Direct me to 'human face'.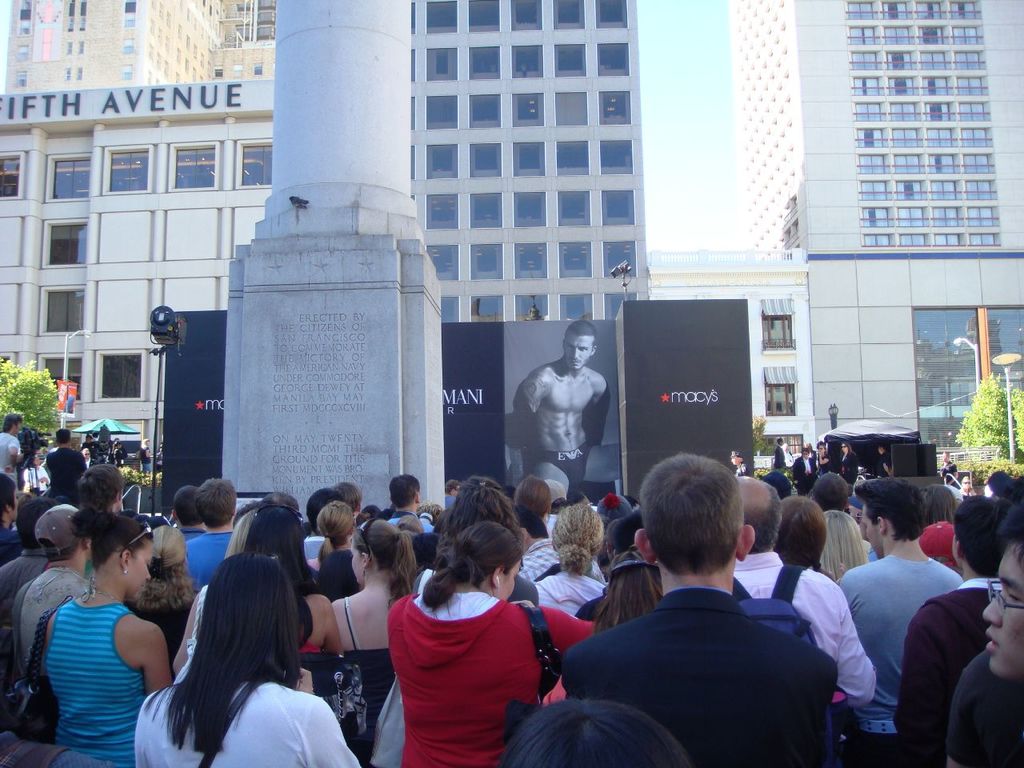
Direction: {"left": 130, "top": 545, "right": 150, "bottom": 597}.
